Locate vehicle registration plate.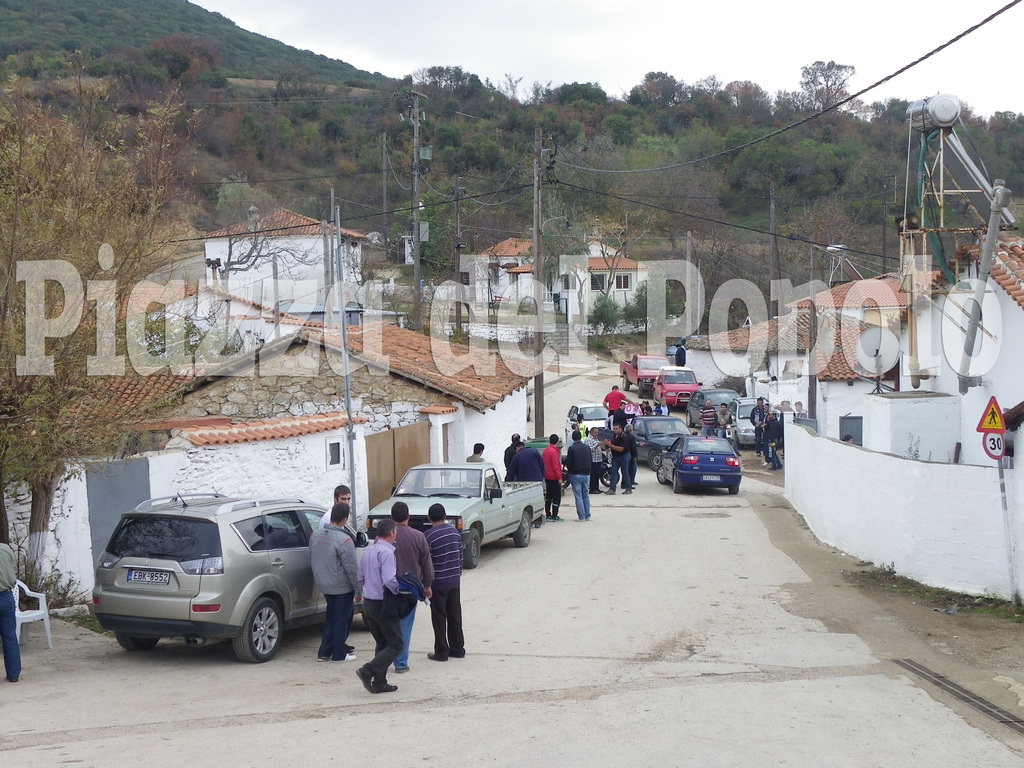
Bounding box: Rect(125, 566, 169, 581).
